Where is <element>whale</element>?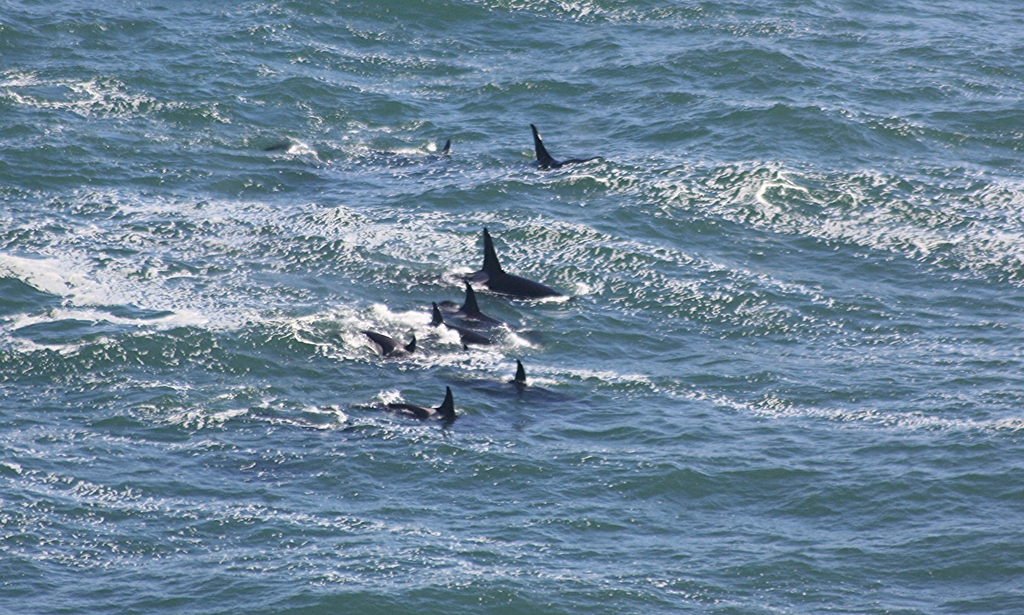
region(371, 382, 472, 428).
